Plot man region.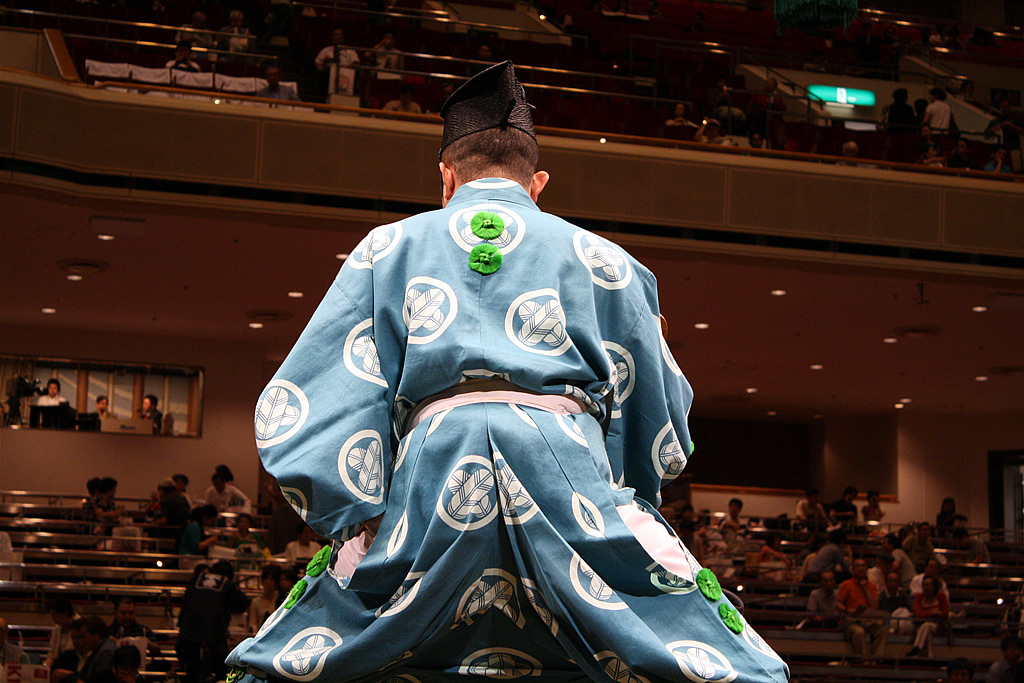
Plotted at detection(835, 143, 859, 173).
